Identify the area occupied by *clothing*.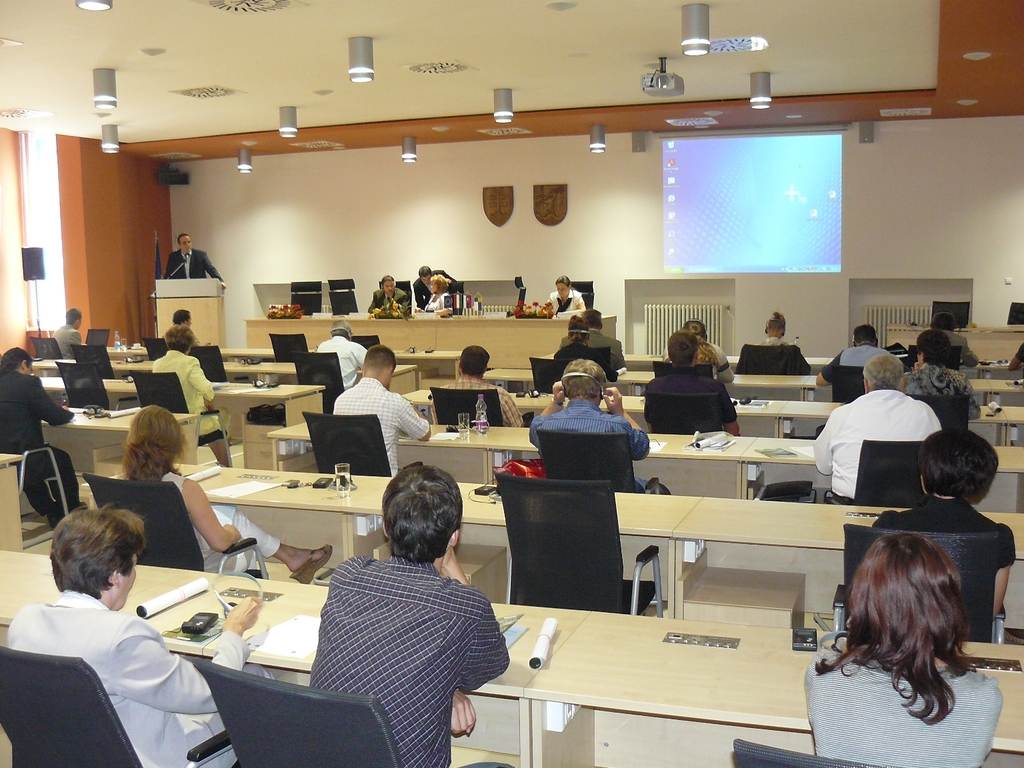
Area: locate(302, 549, 514, 767).
